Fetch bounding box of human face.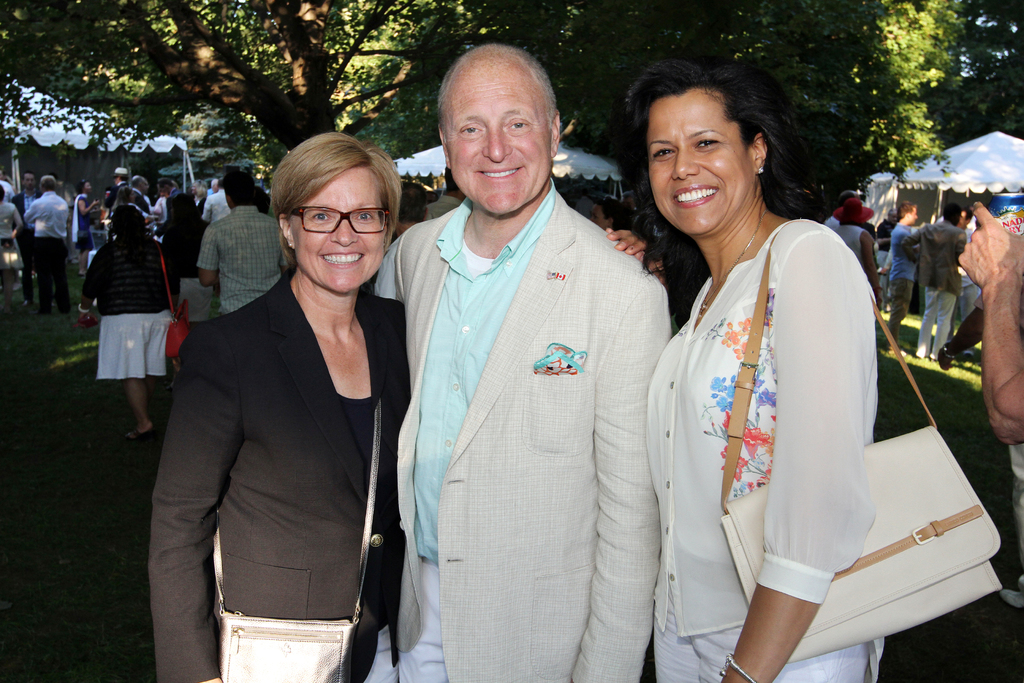
Bbox: Rect(83, 182, 89, 193).
